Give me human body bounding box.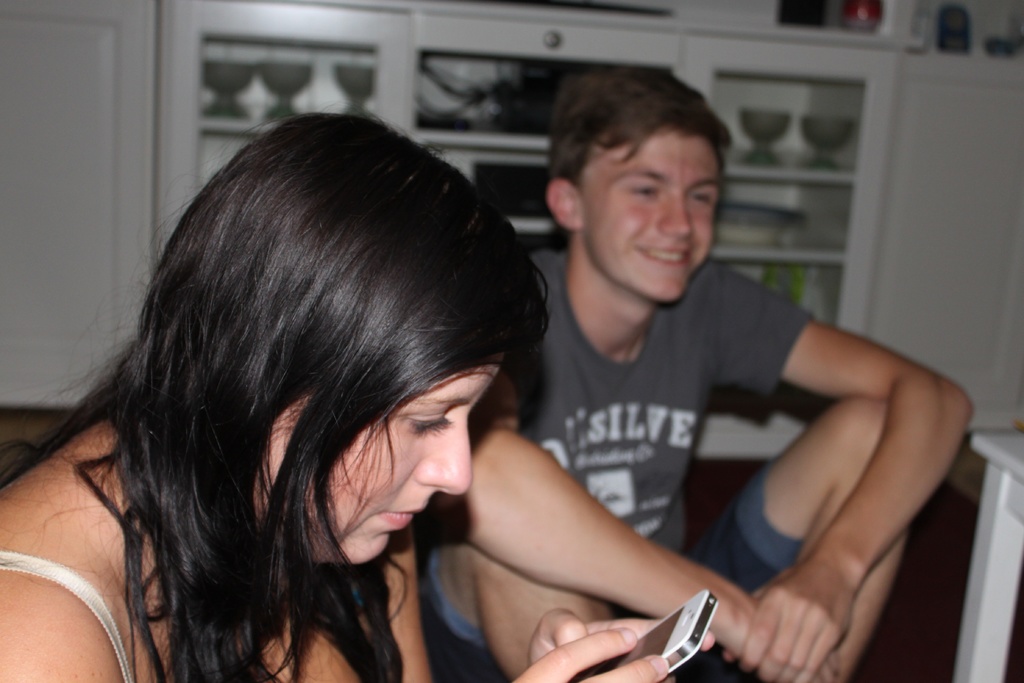
<region>0, 97, 563, 682</region>.
